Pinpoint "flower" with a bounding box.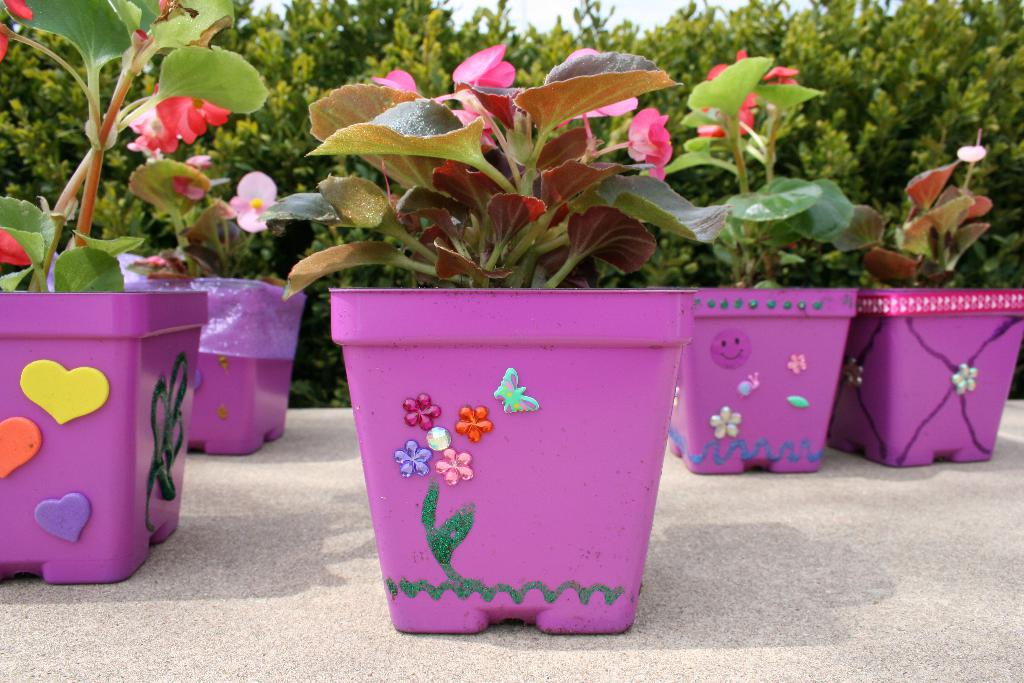
bbox=[456, 406, 491, 444].
